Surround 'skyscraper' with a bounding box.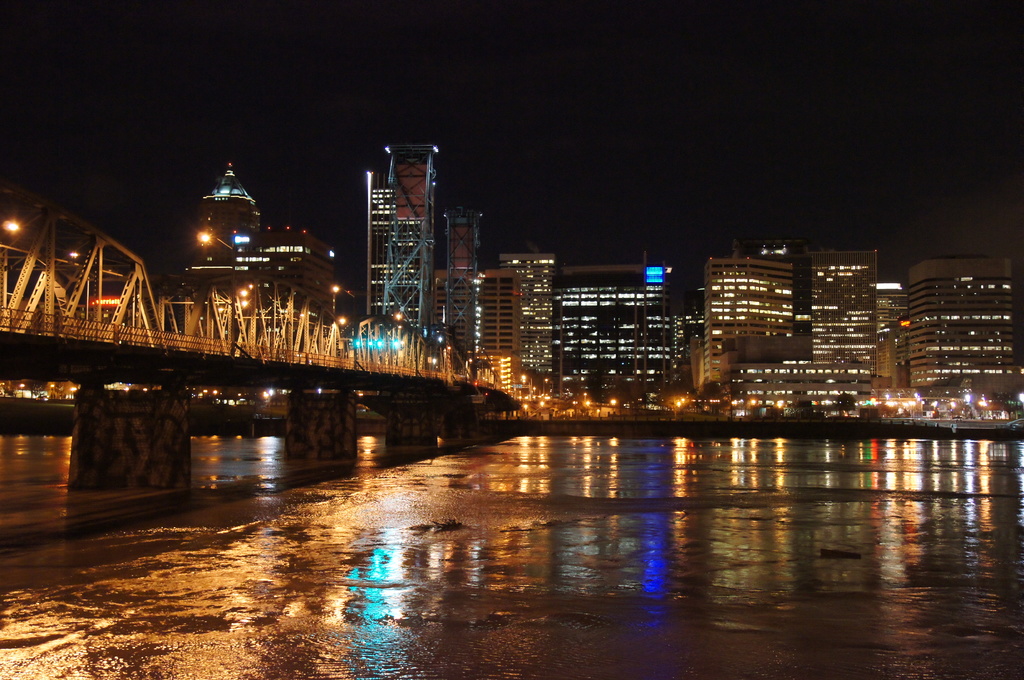
box(692, 246, 794, 406).
